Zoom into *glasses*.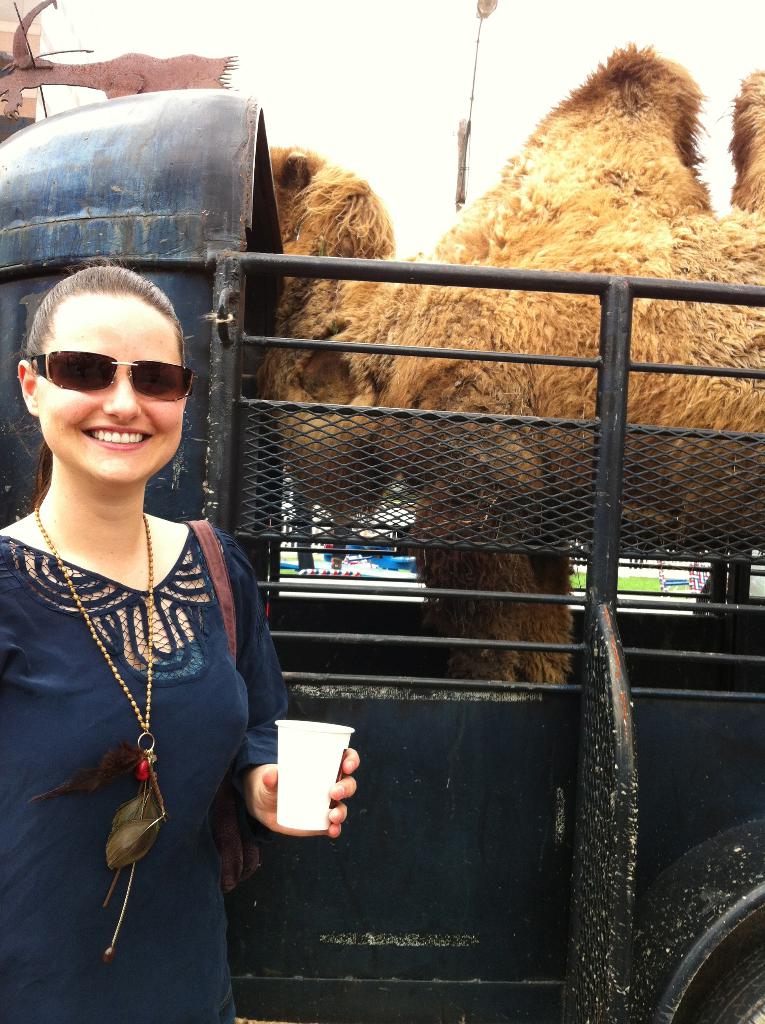
Zoom target: (x1=20, y1=339, x2=191, y2=413).
